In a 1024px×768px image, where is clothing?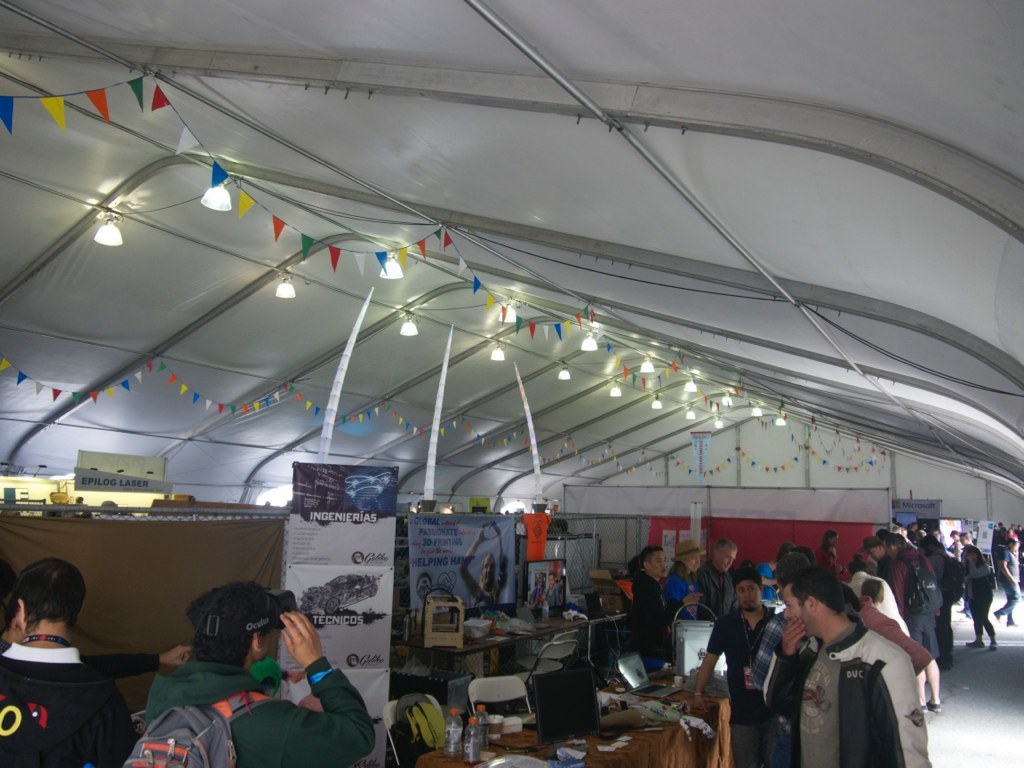
pyautogui.locateOnScreen(661, 556, 703, 616).
